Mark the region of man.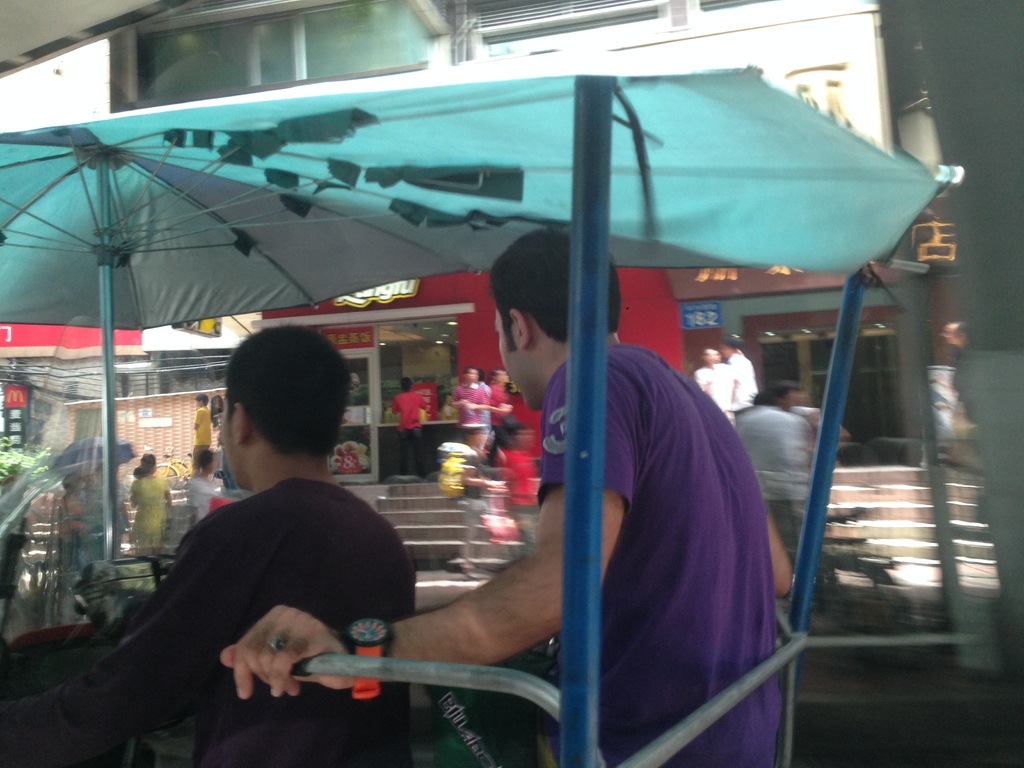
Region: BBox(719, 331, 758, 431).
